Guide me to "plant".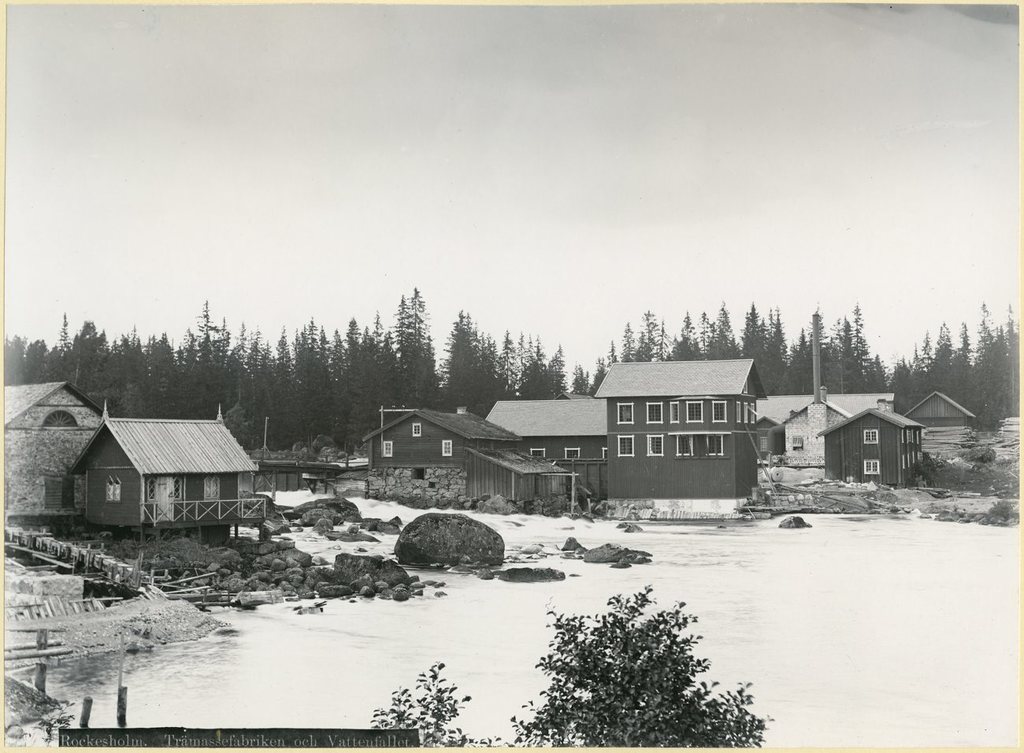
Guidance: (left=907, top=446, right=939, bottom=485).
